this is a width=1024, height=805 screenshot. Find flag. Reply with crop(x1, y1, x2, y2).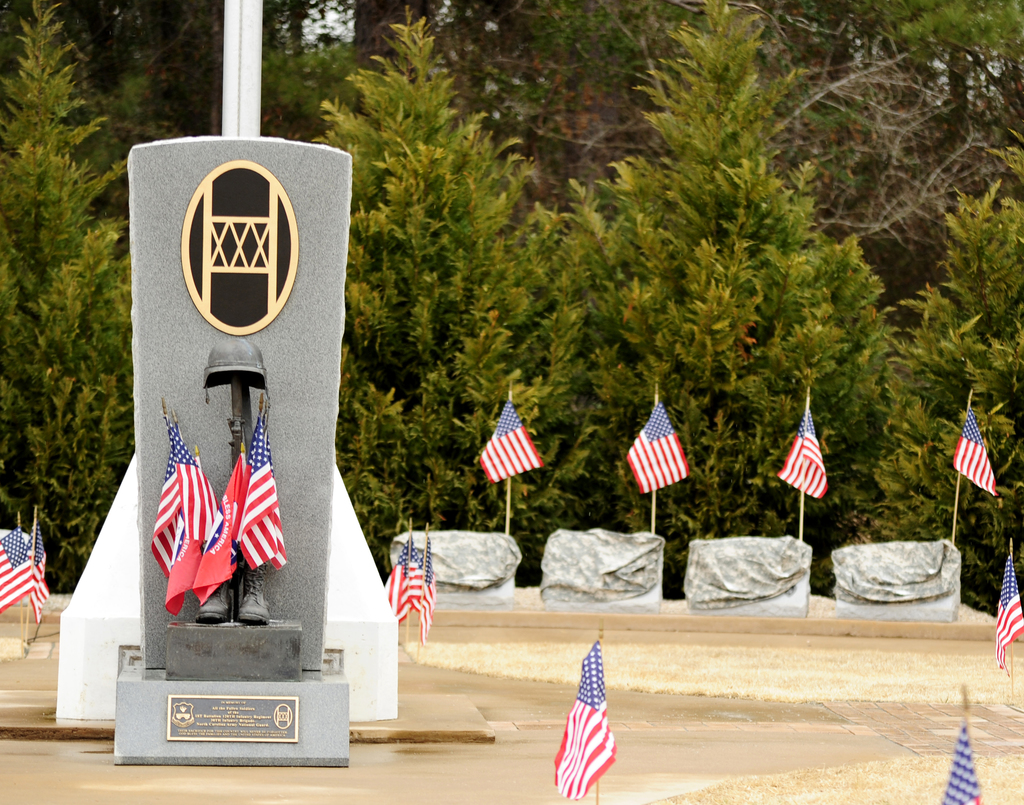
crop(383, 530, 410, 632).
